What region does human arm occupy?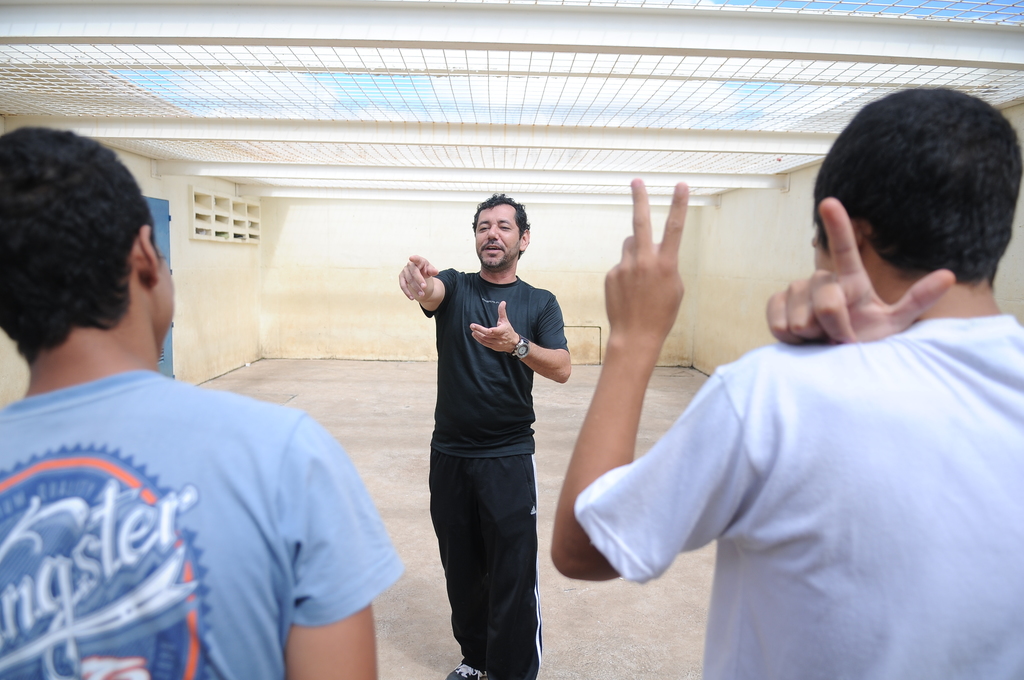
<box>294,440,413,679</box>.
